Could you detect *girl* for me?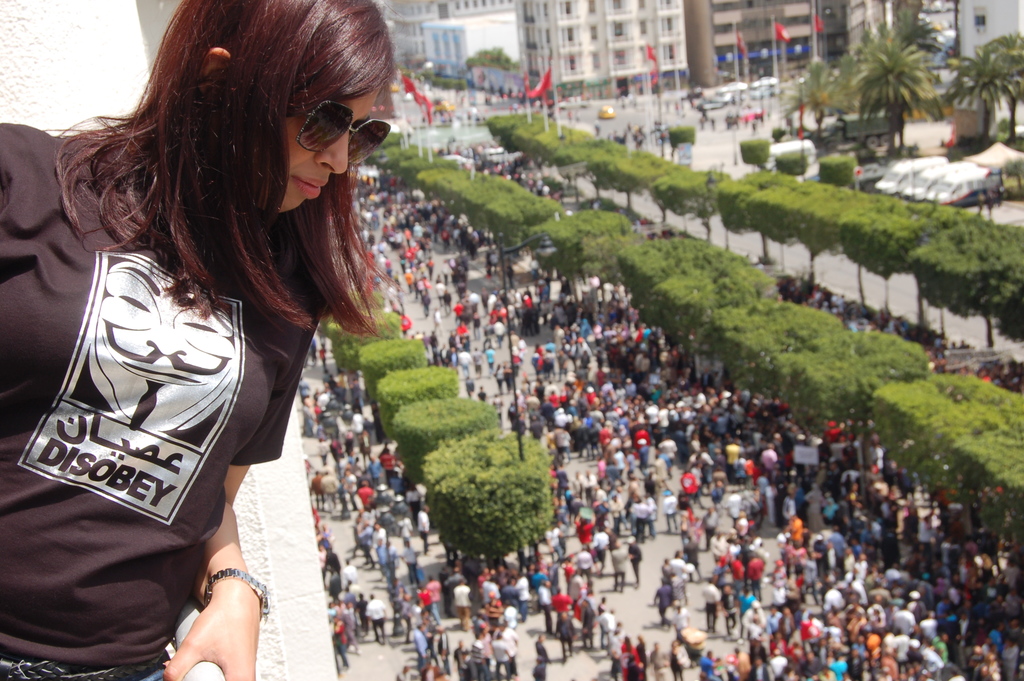
Detection result: [0,0,399,680].
